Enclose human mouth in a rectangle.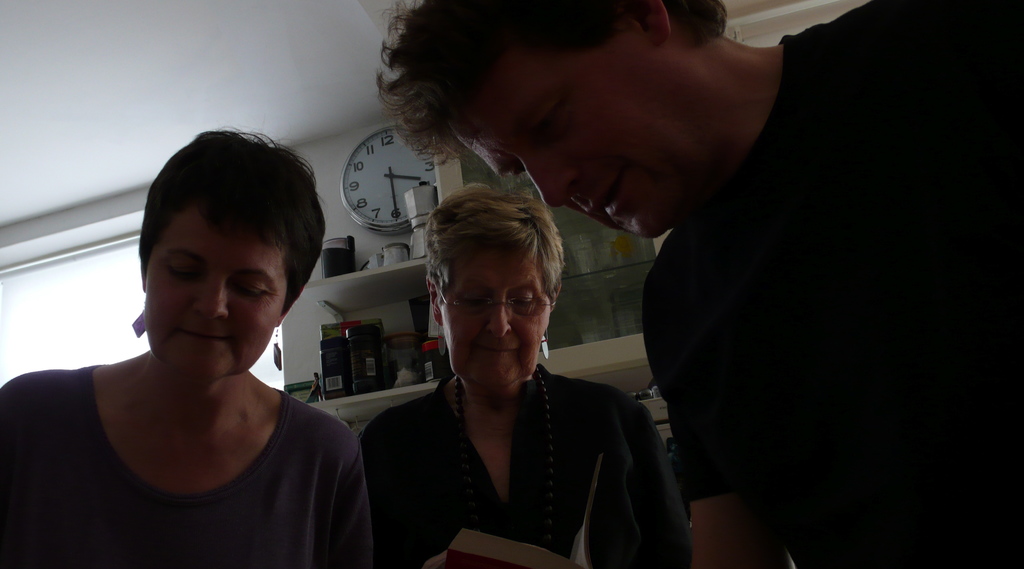
box=[480, 344, 516, 360].
